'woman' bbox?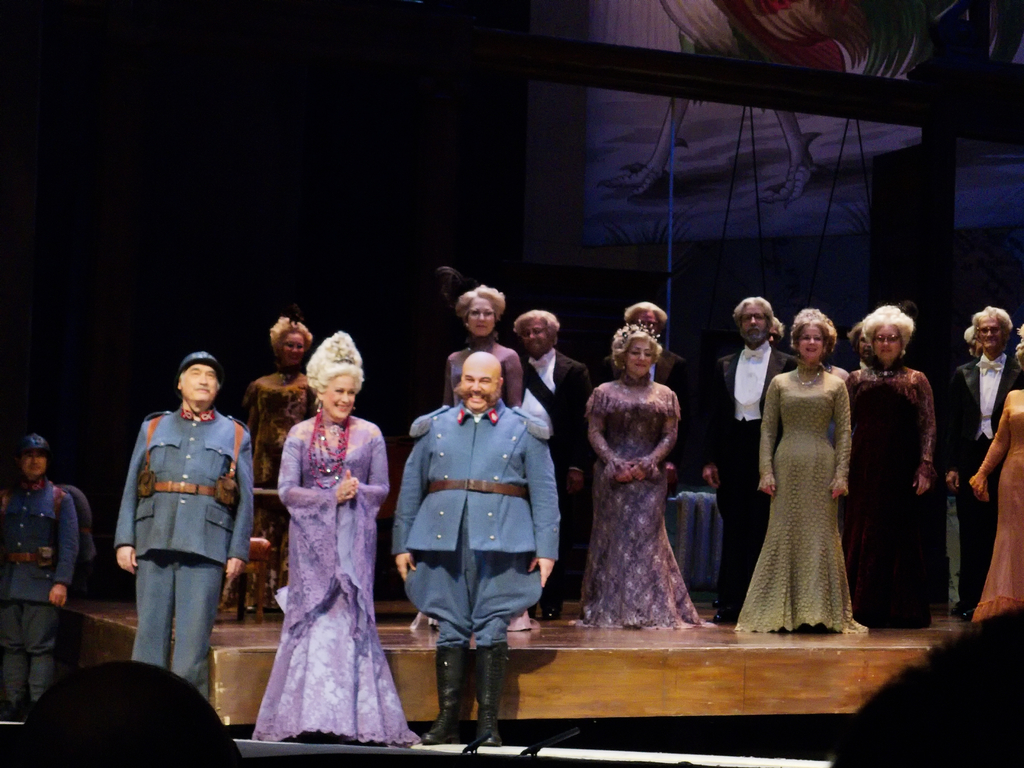
[250,332,419,744]
